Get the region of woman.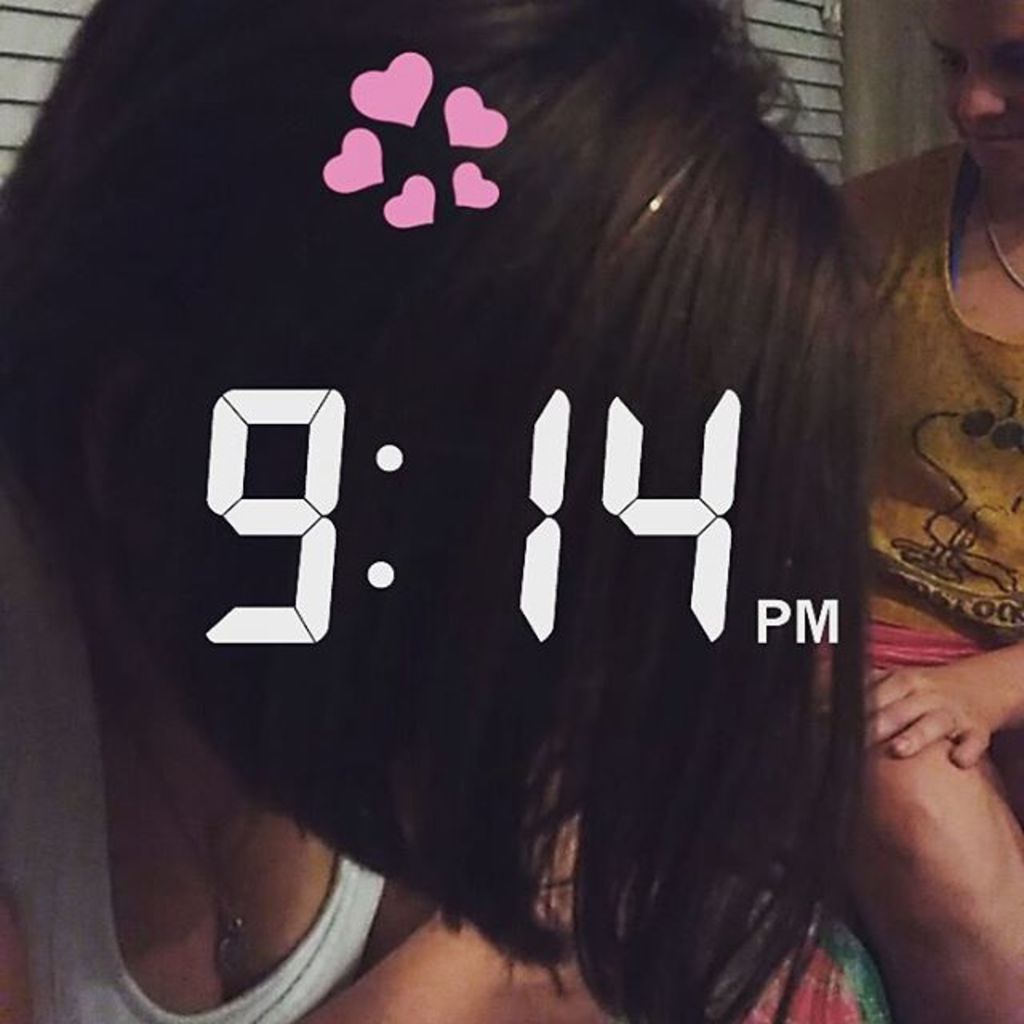
x1=822 y1=0 x2=1022 y2=1022.
